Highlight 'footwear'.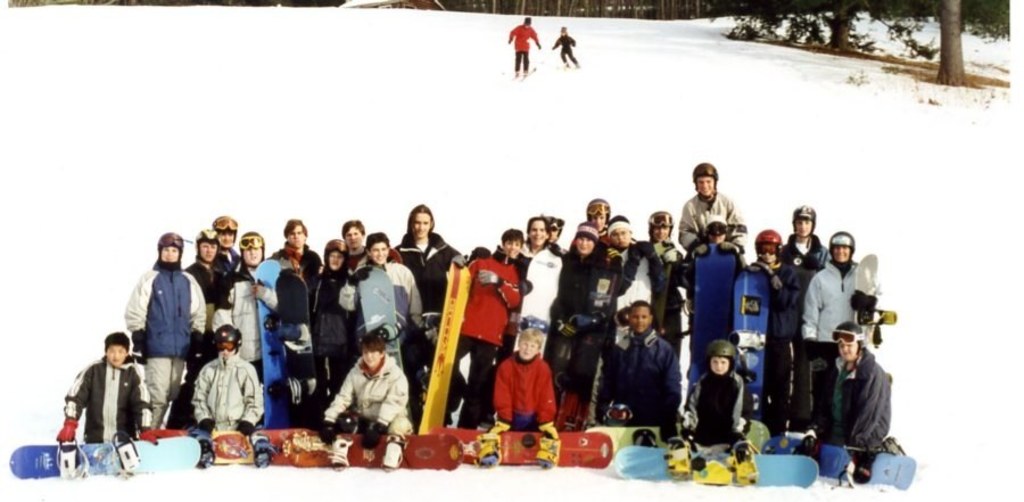
Highlighted region: region(383, 446, 405, 466).
